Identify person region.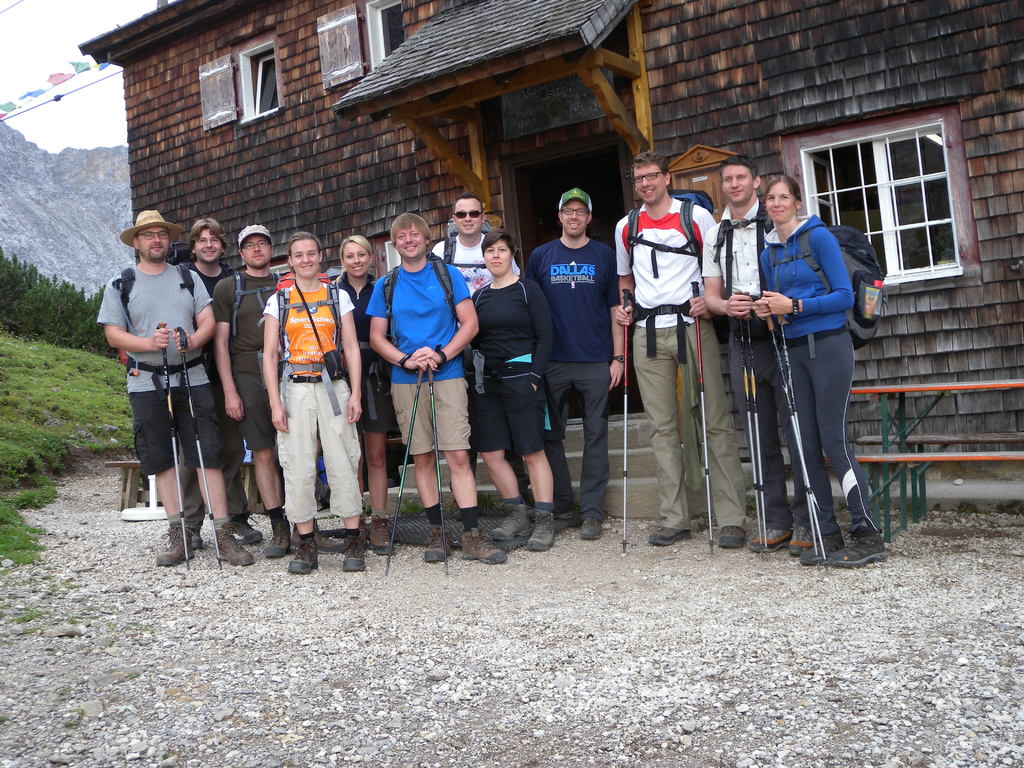
Region: bbox=(365, 210, 507, 562).
